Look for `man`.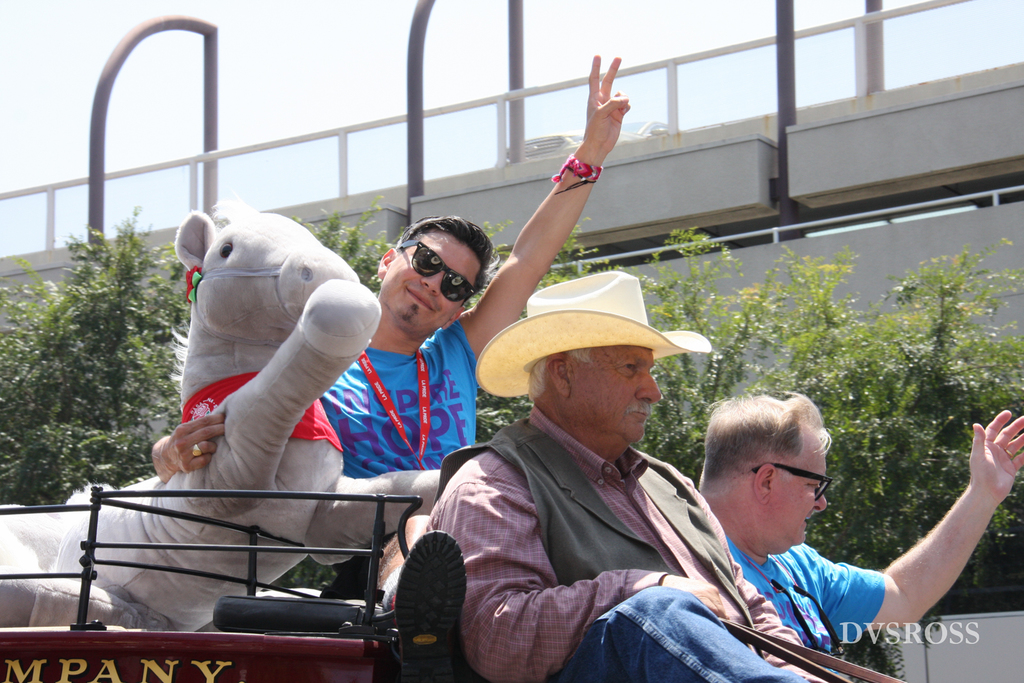
Found: box=[428, 317, 773, 682].
